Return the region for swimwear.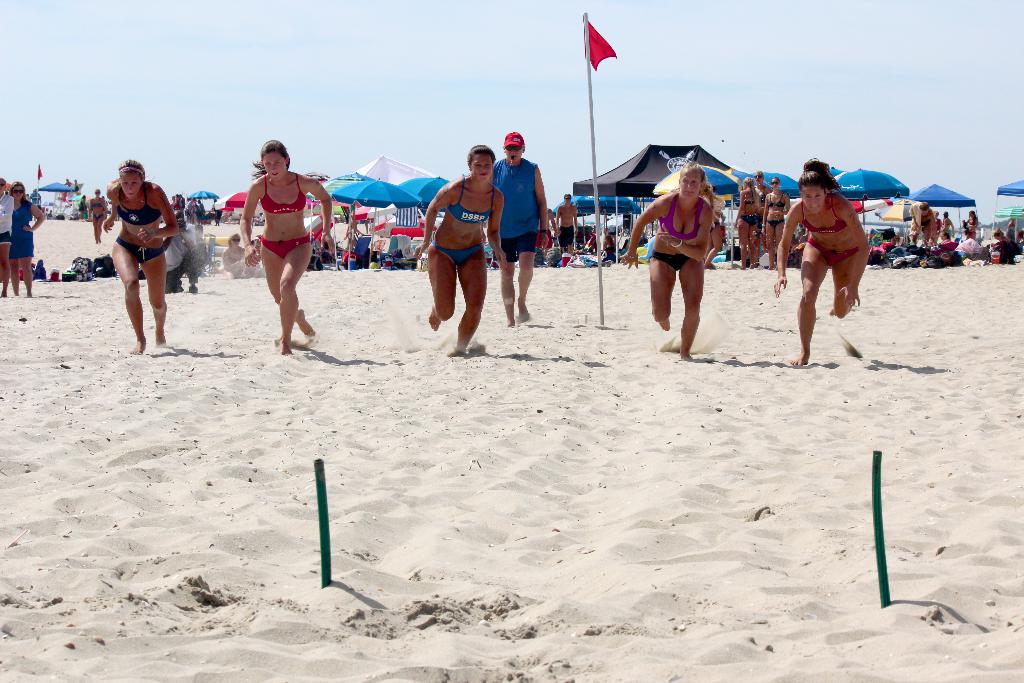
<region>740, 211, 764, 231</region>.
